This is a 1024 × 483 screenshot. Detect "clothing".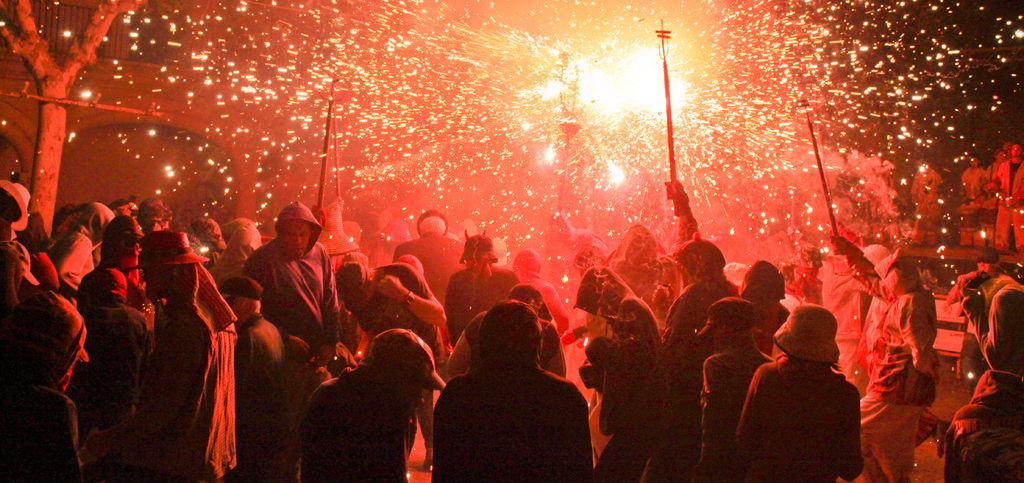
941,372,1023,482.
